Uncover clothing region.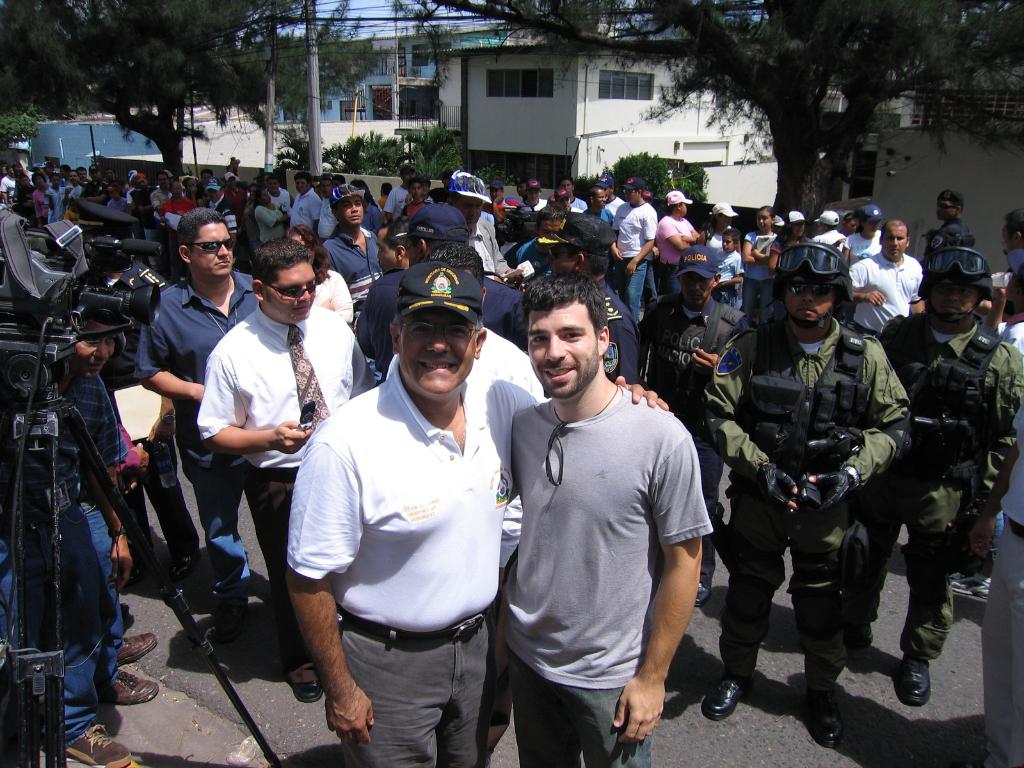
Uncovered: x1=573 y1=277 x2=639 y2=399.
